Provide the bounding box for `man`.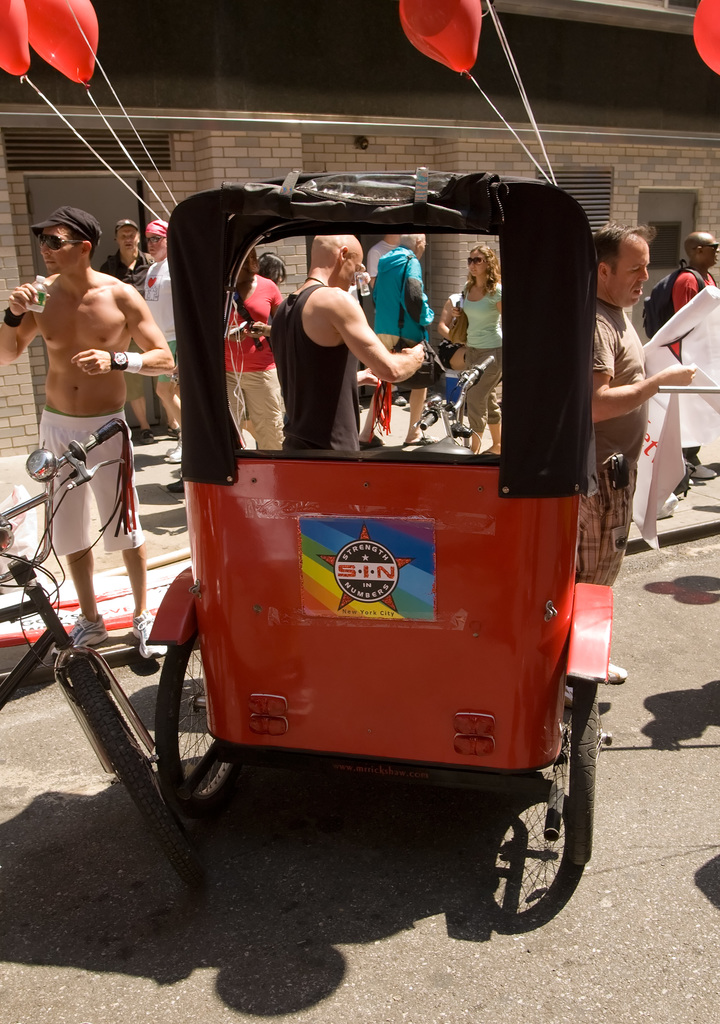
x1=632 y1=224 x2=719 y2=477.
